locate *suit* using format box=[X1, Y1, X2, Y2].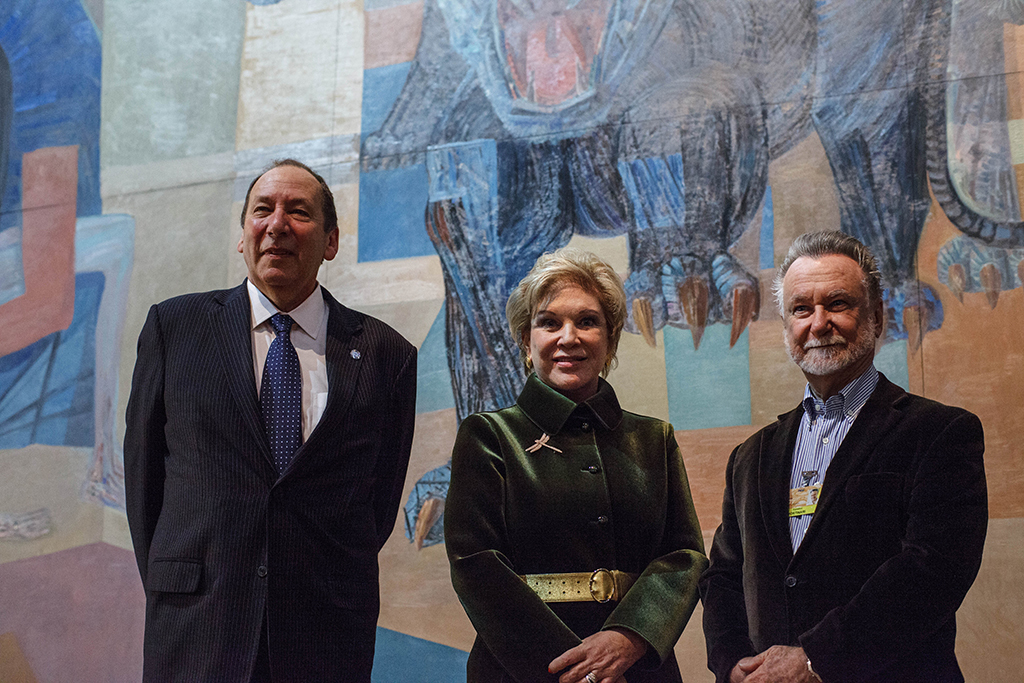
box=[704, 362, 986, 682].
